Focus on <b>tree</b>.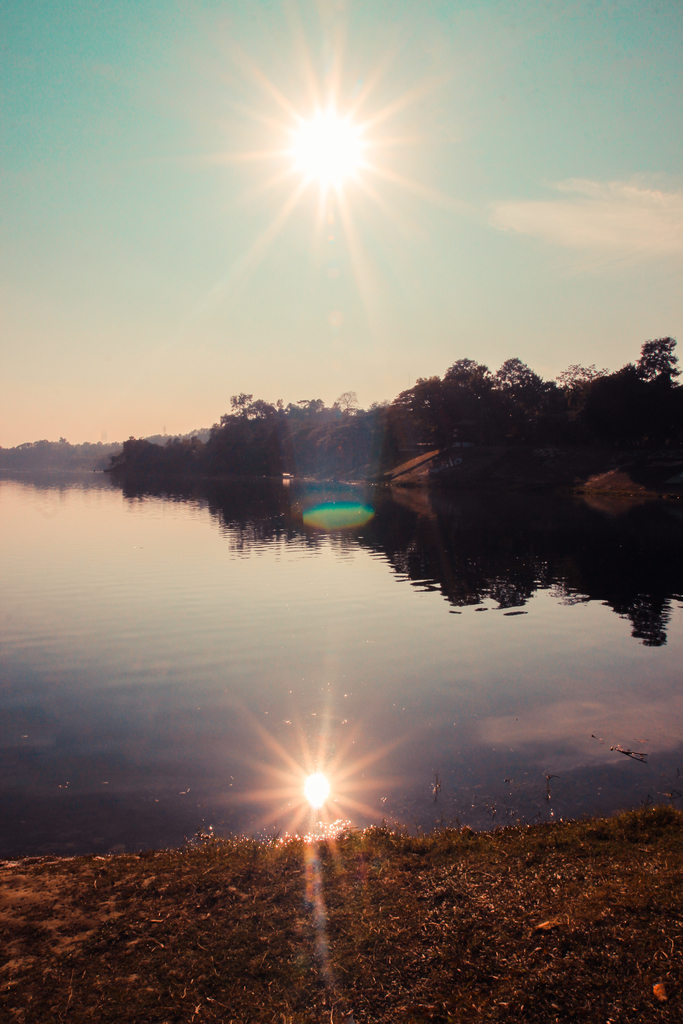
Focused at x1=614 y1=337 x2=682 y2=413.
